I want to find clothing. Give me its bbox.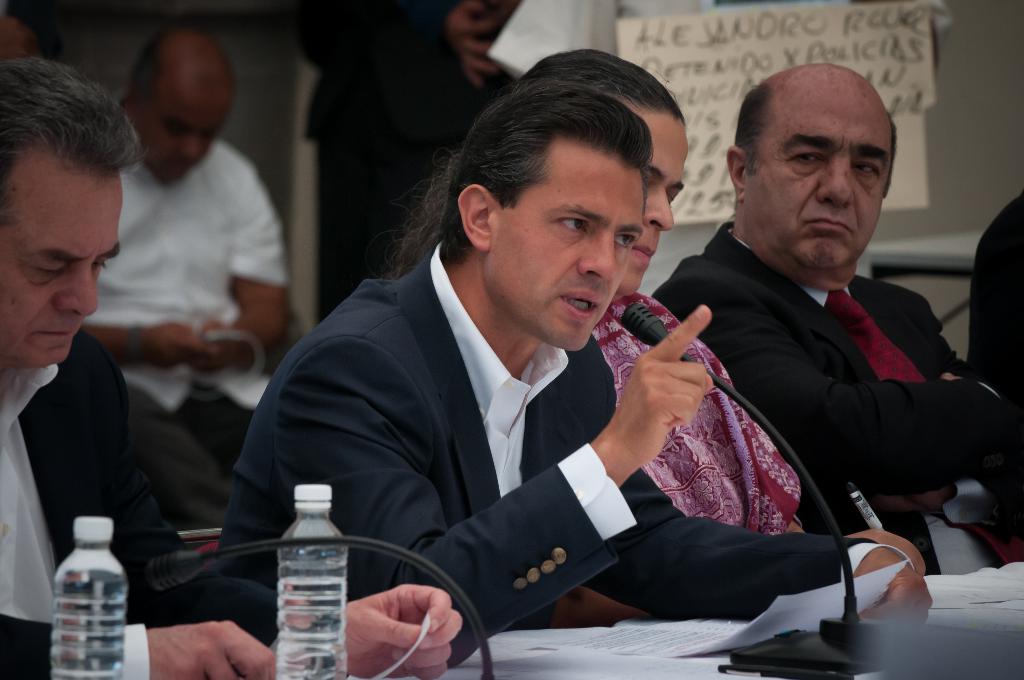
l=74, t=136, r=294, b=476.
